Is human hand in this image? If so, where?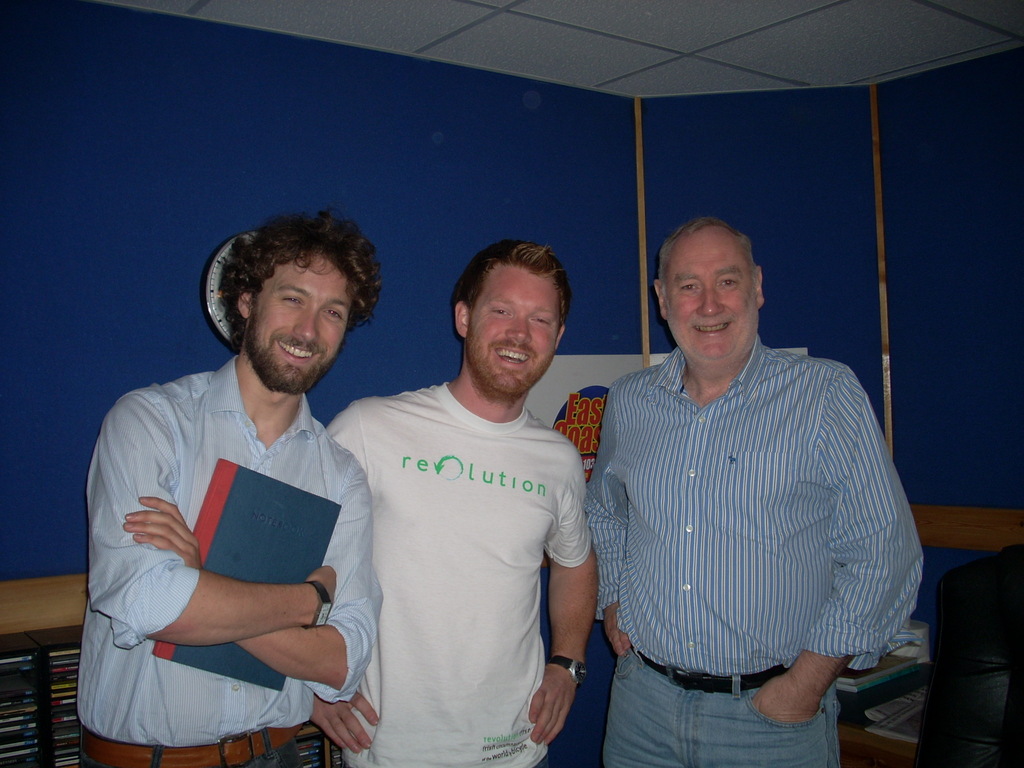
Yes, at (108,497,184,603).
